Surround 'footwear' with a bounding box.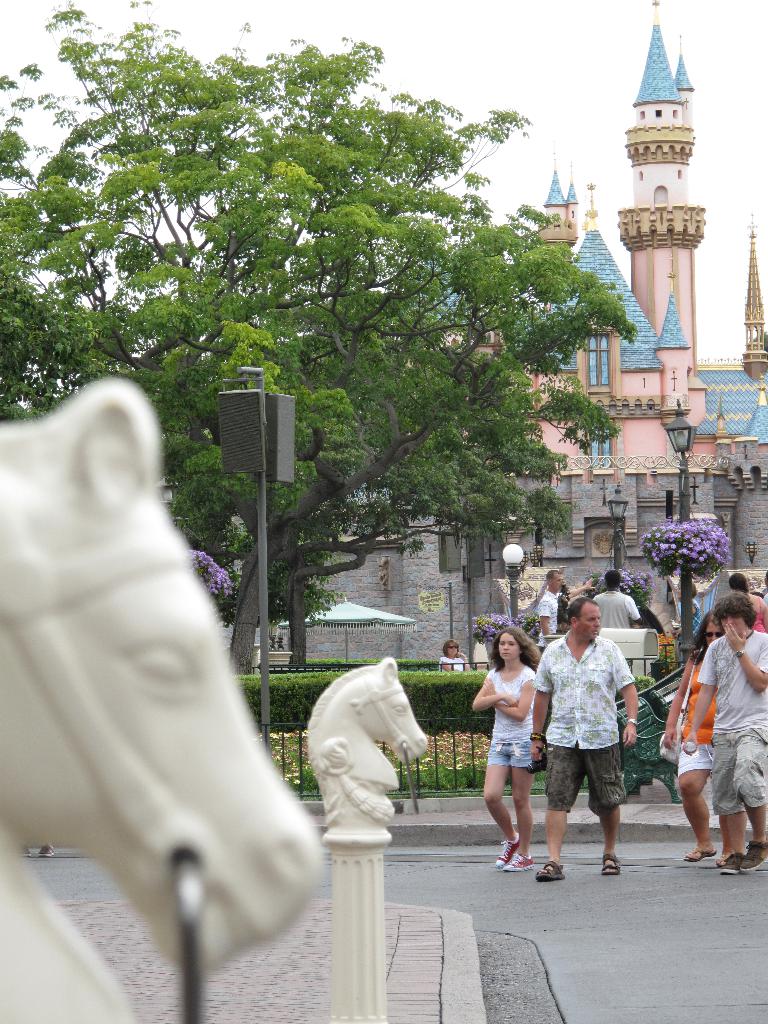
(532,857,566,883).
